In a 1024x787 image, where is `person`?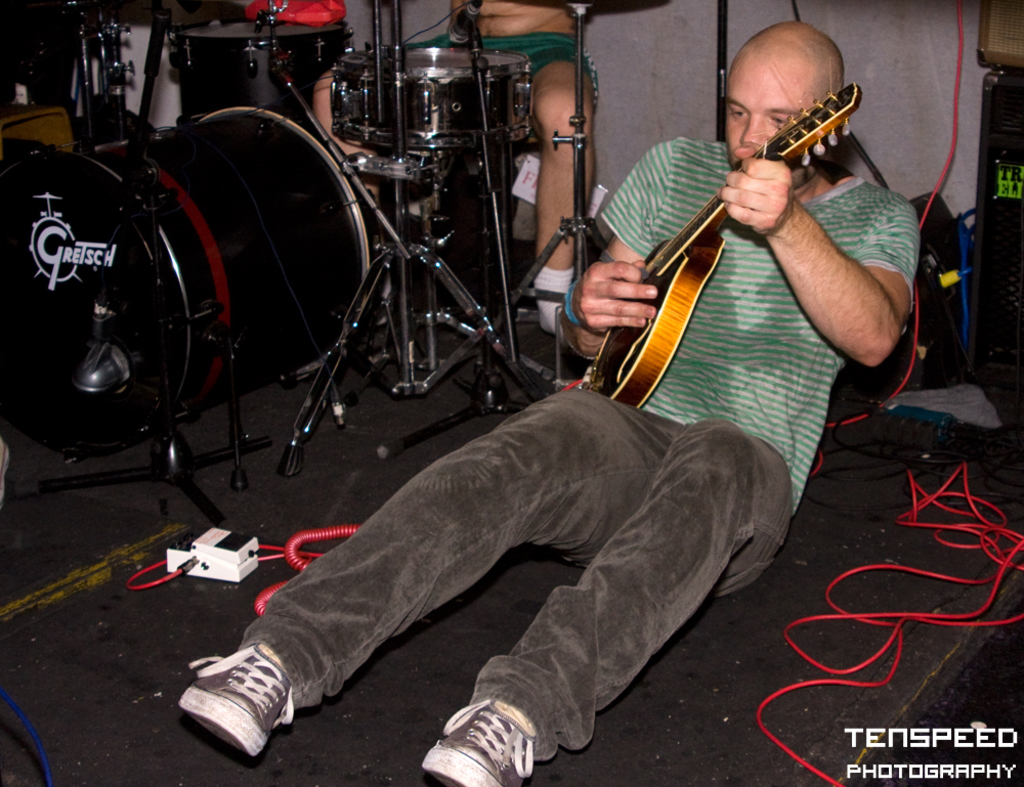
pyautogui.locateOnScreen(163, 23, 916, 786).
